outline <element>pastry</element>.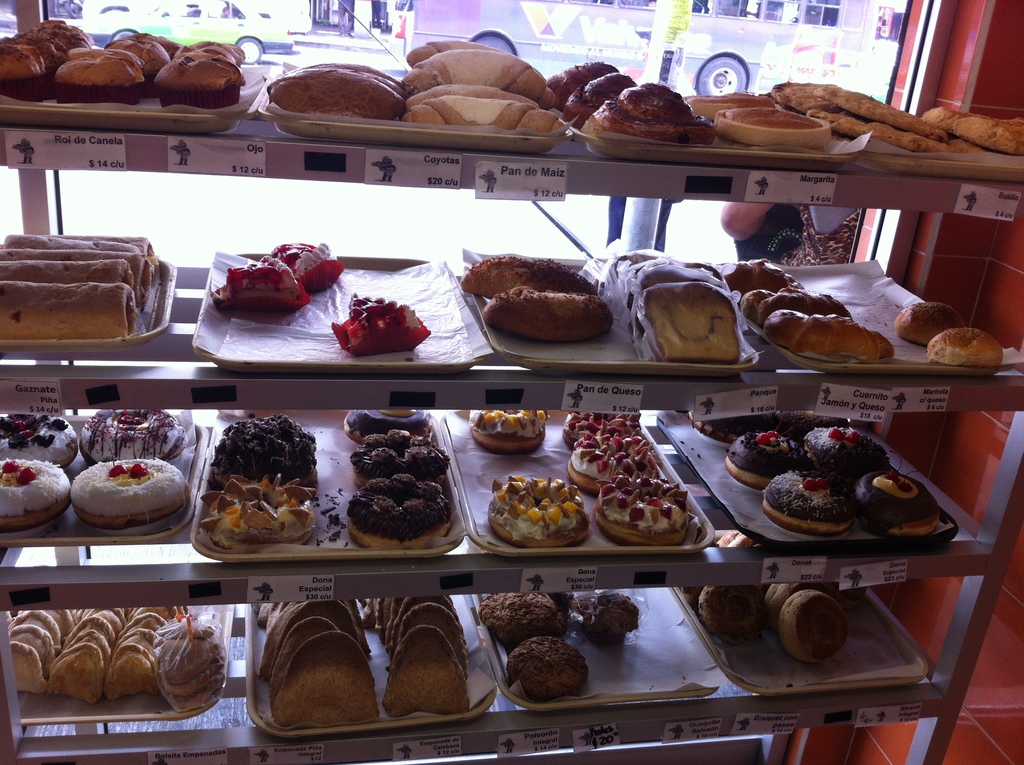
Outline: x1=579, y1=83, x2=714, y2=138.
